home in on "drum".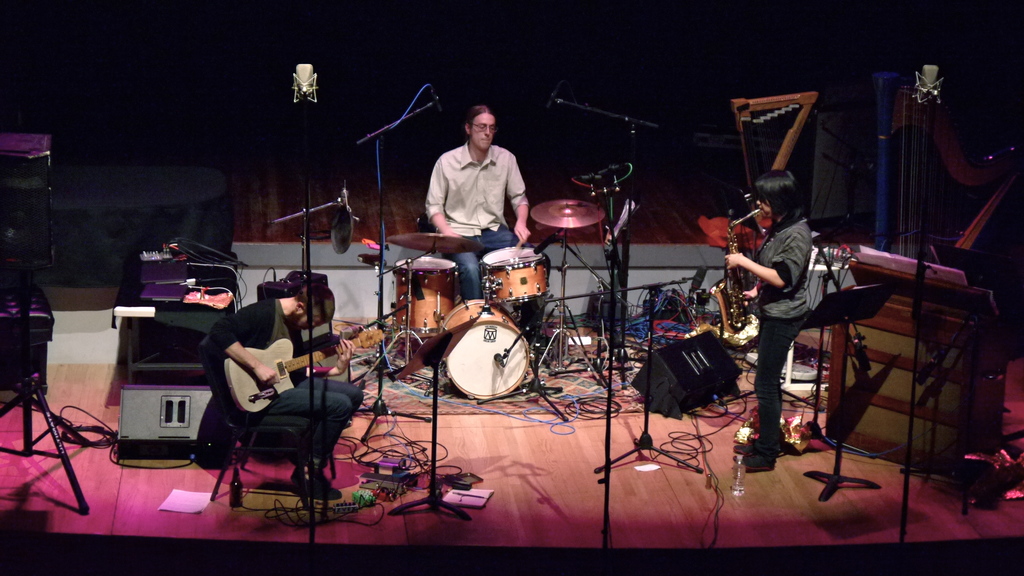
Homed in at [left=478, top=247, right=550, bottom=298].
